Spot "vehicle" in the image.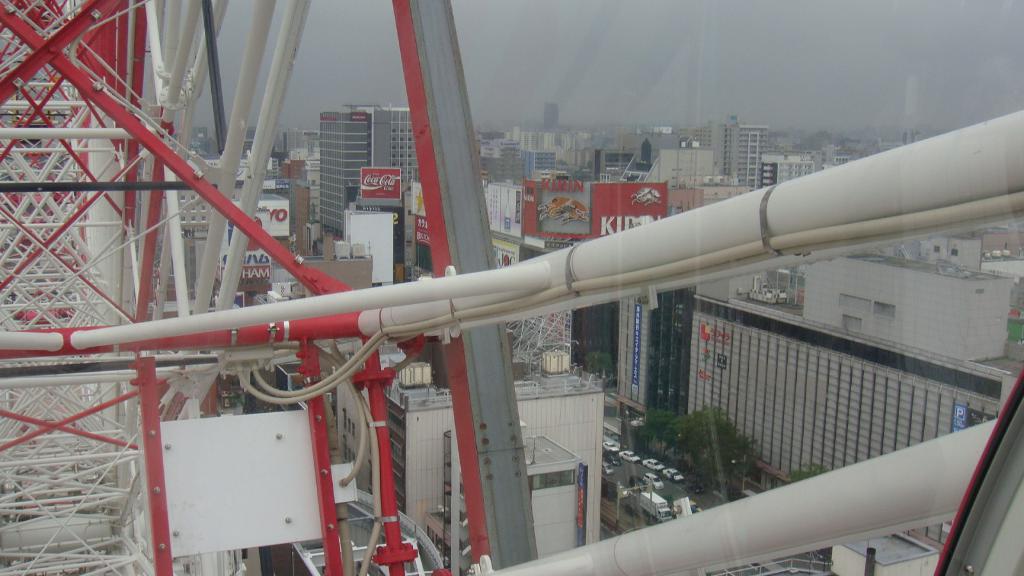
"vehicle" found at [left=643, top=458, right=667, bottom=472].
